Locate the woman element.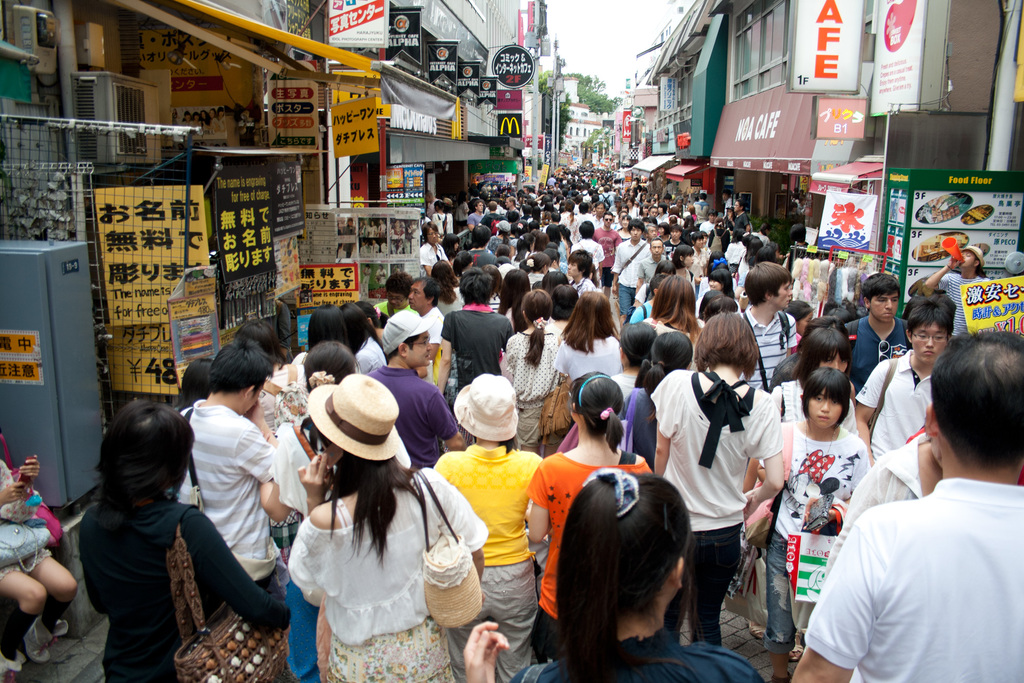
Element bbox: {"x1": 450, "y1": 248, "x2": 476, "y2": 279}.
